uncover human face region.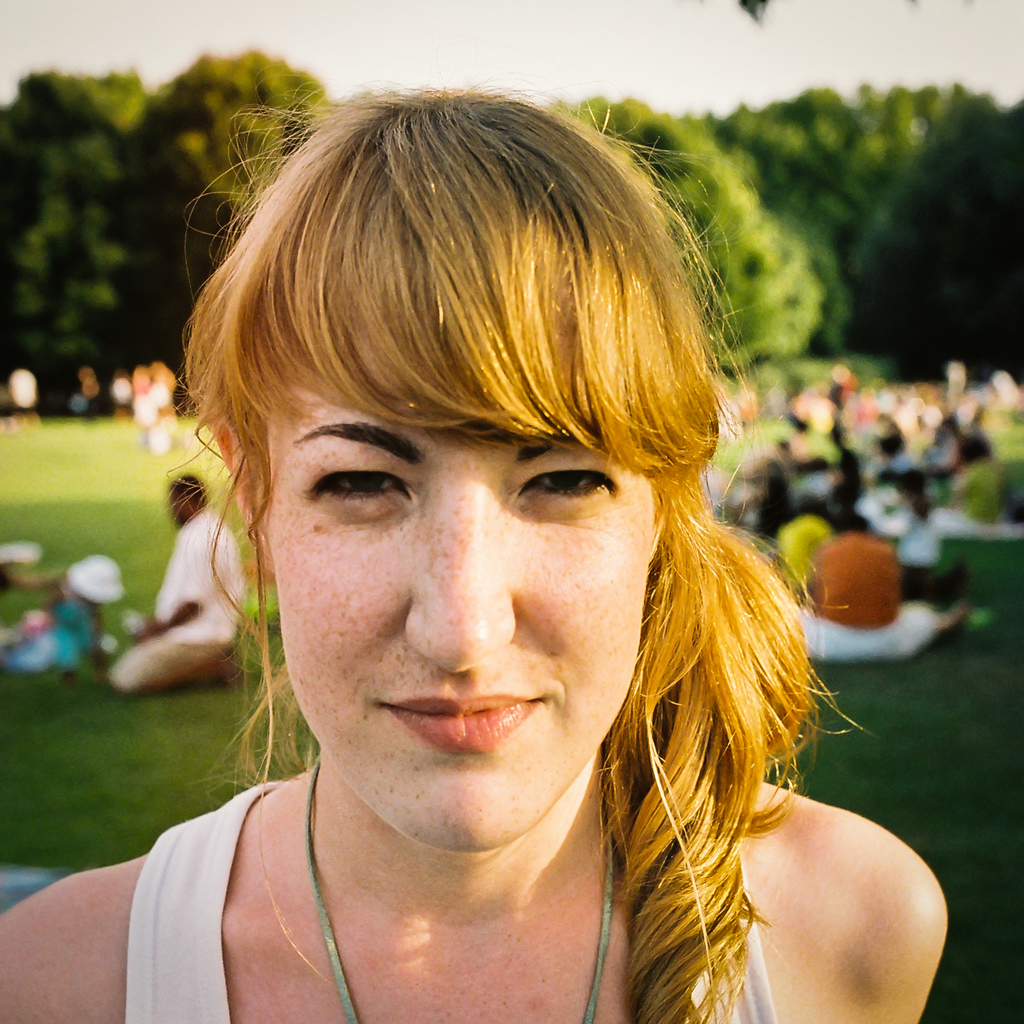
Uncovered: BBox(277, 377, 657, 852).
